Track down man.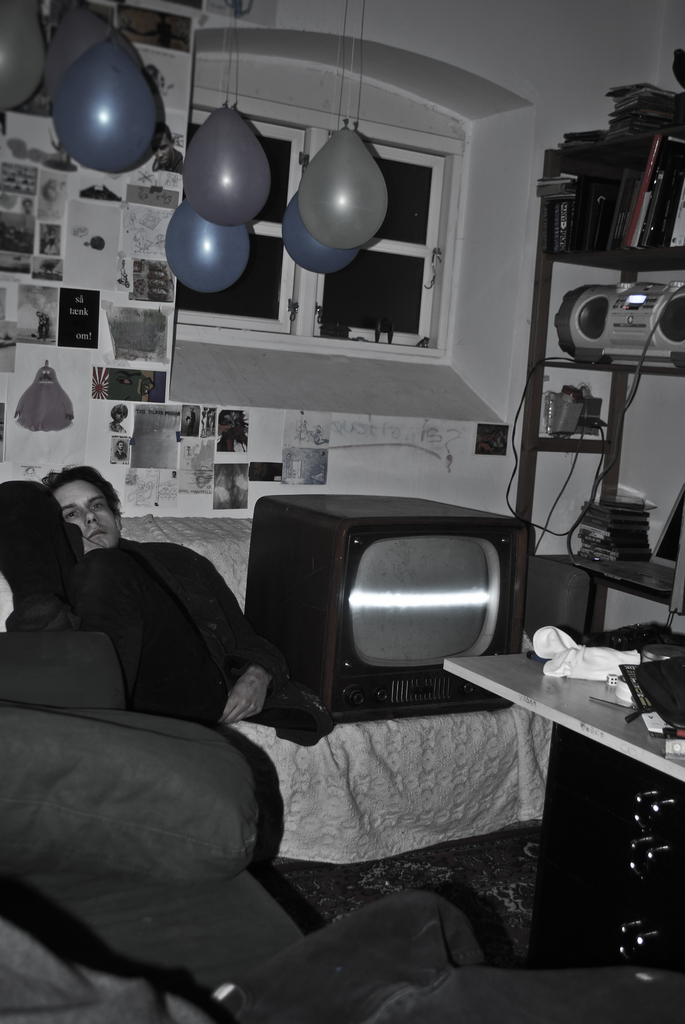
Tracked to {"left": 14, "top": 473, "right": 278, "bottom": 729}.
